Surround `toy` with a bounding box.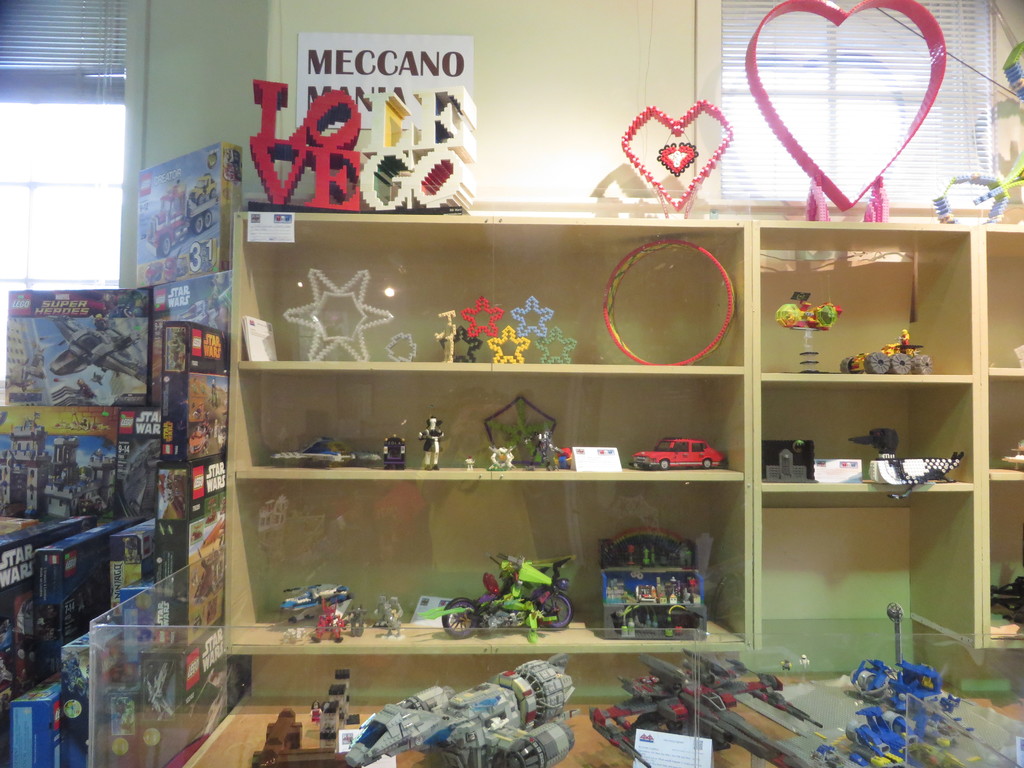
278, 625, 301, 646.
